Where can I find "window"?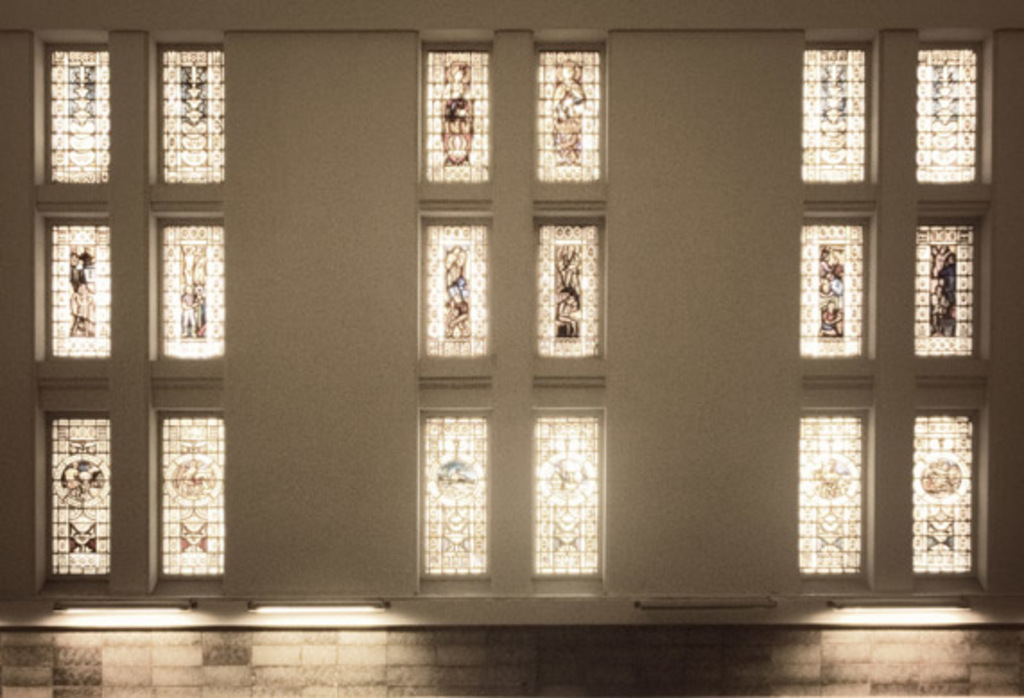
You can find it at locate(536, 212, 601, 357).
